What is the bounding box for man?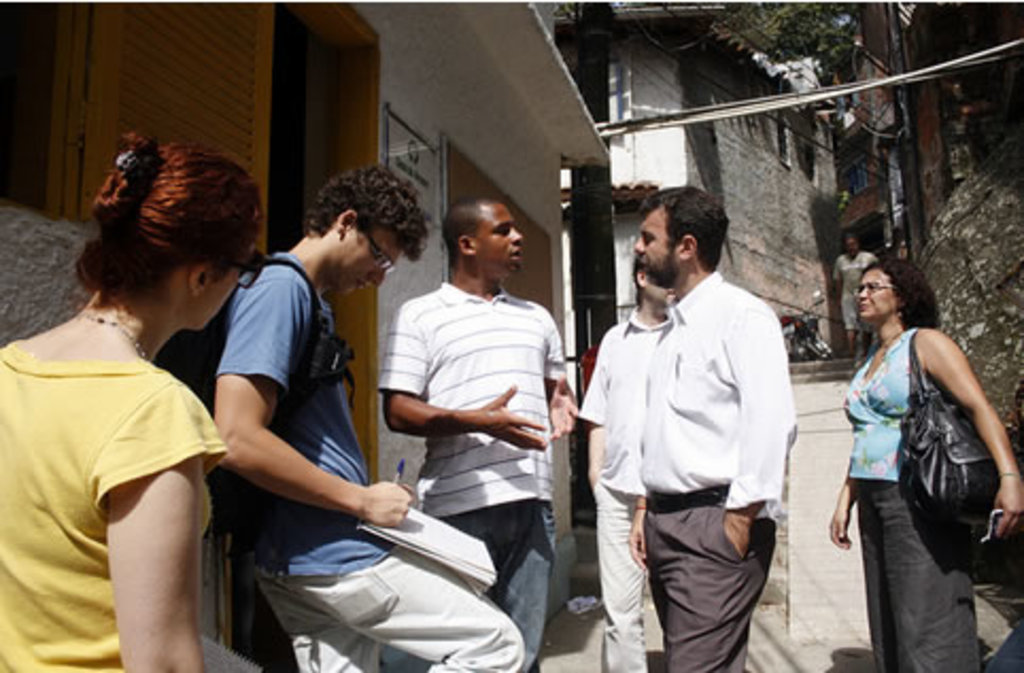
212 159 527 671.
